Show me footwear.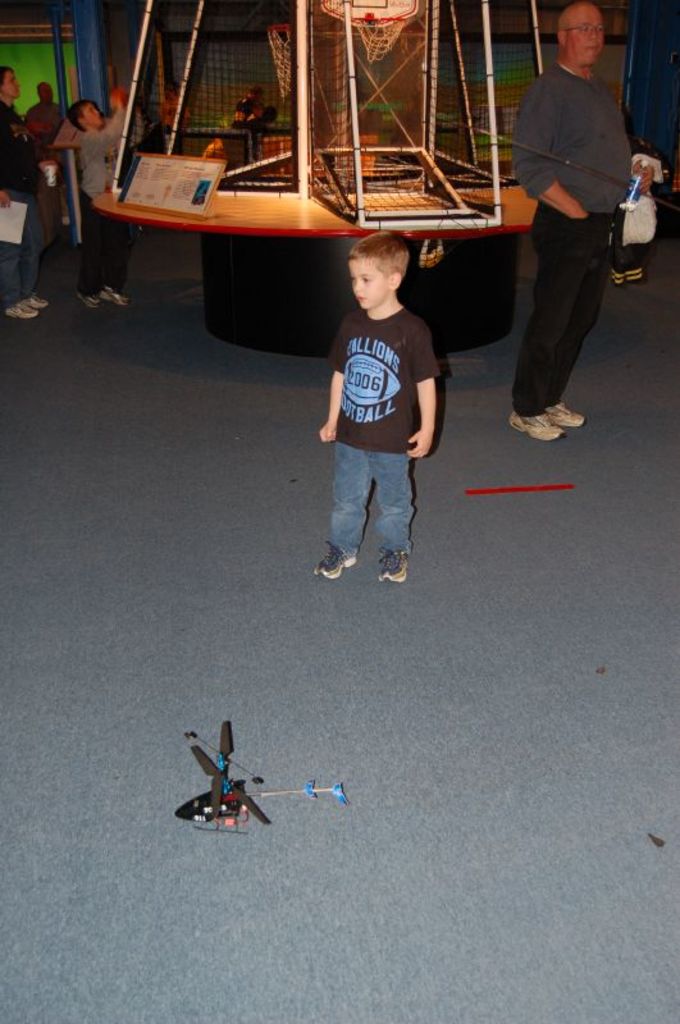
footwear is here: (76,293,96,310).
